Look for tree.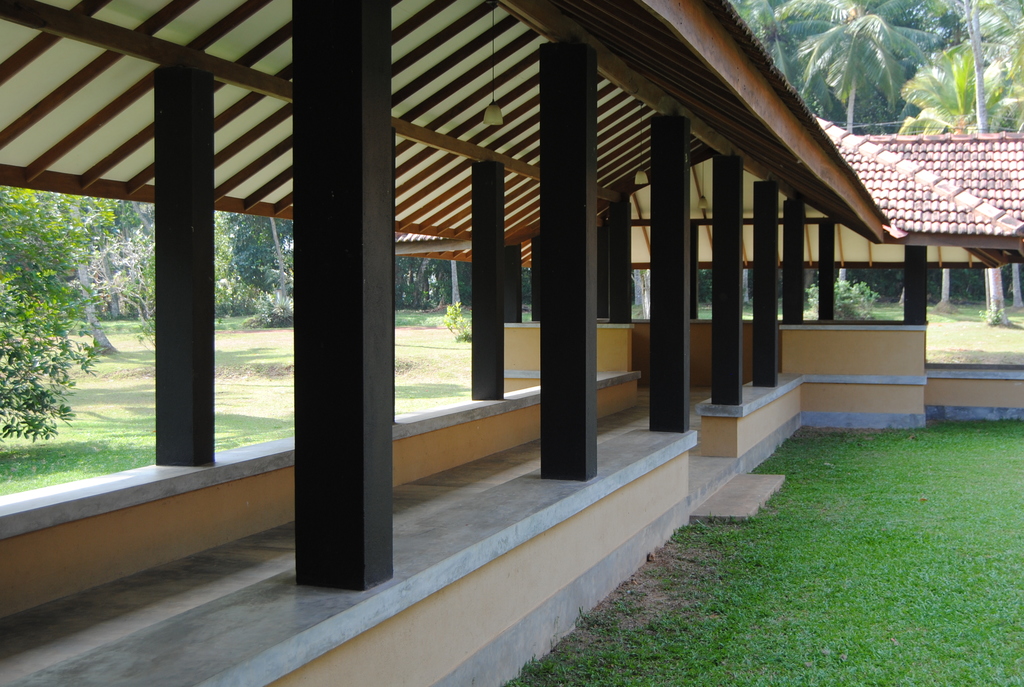
Found: box=[0, 182, 121, 445].
